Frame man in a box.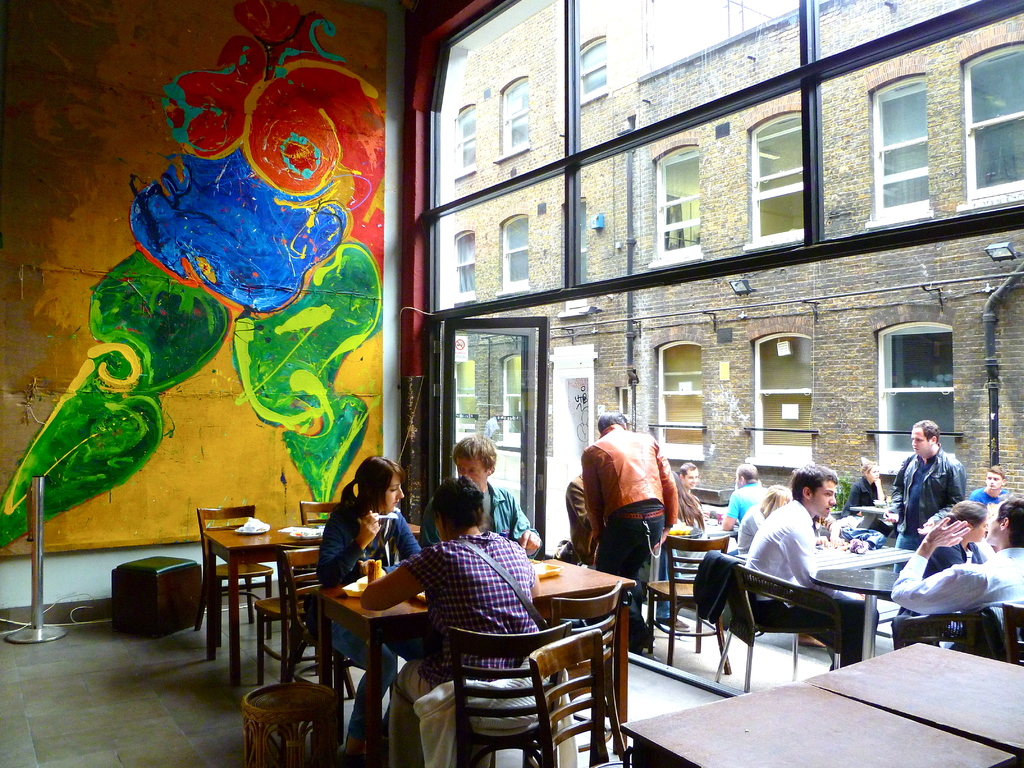
rect(748, 467, 880, 667).
